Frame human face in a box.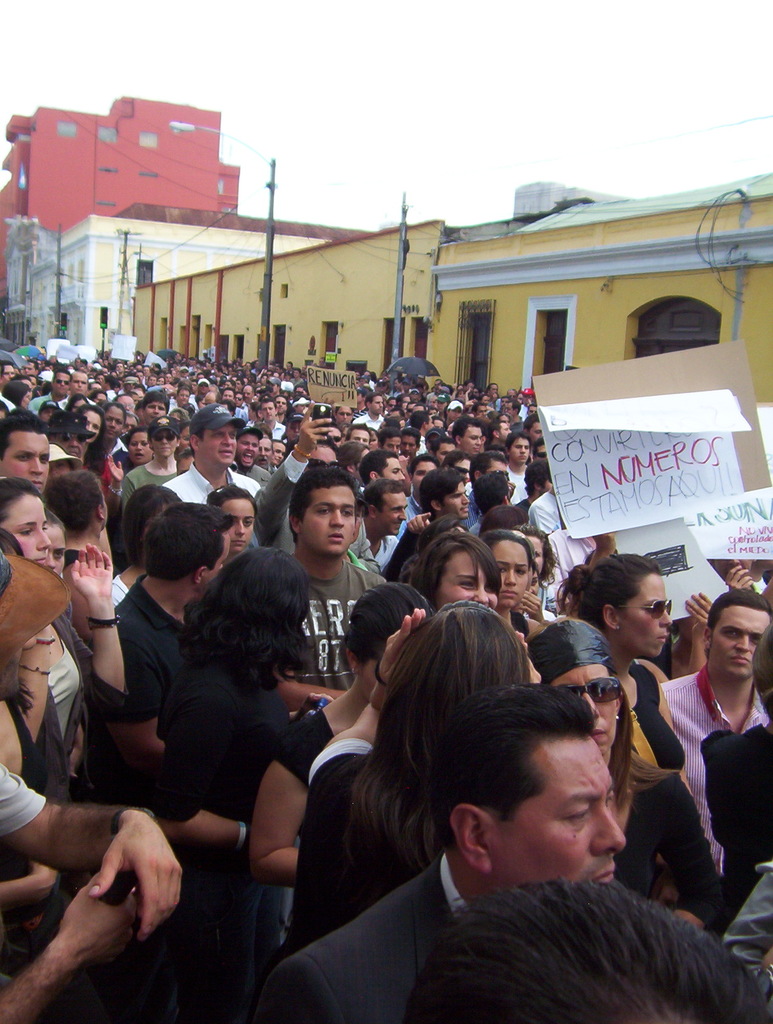
x1=562, y1=667, x2=626, y2=748.
